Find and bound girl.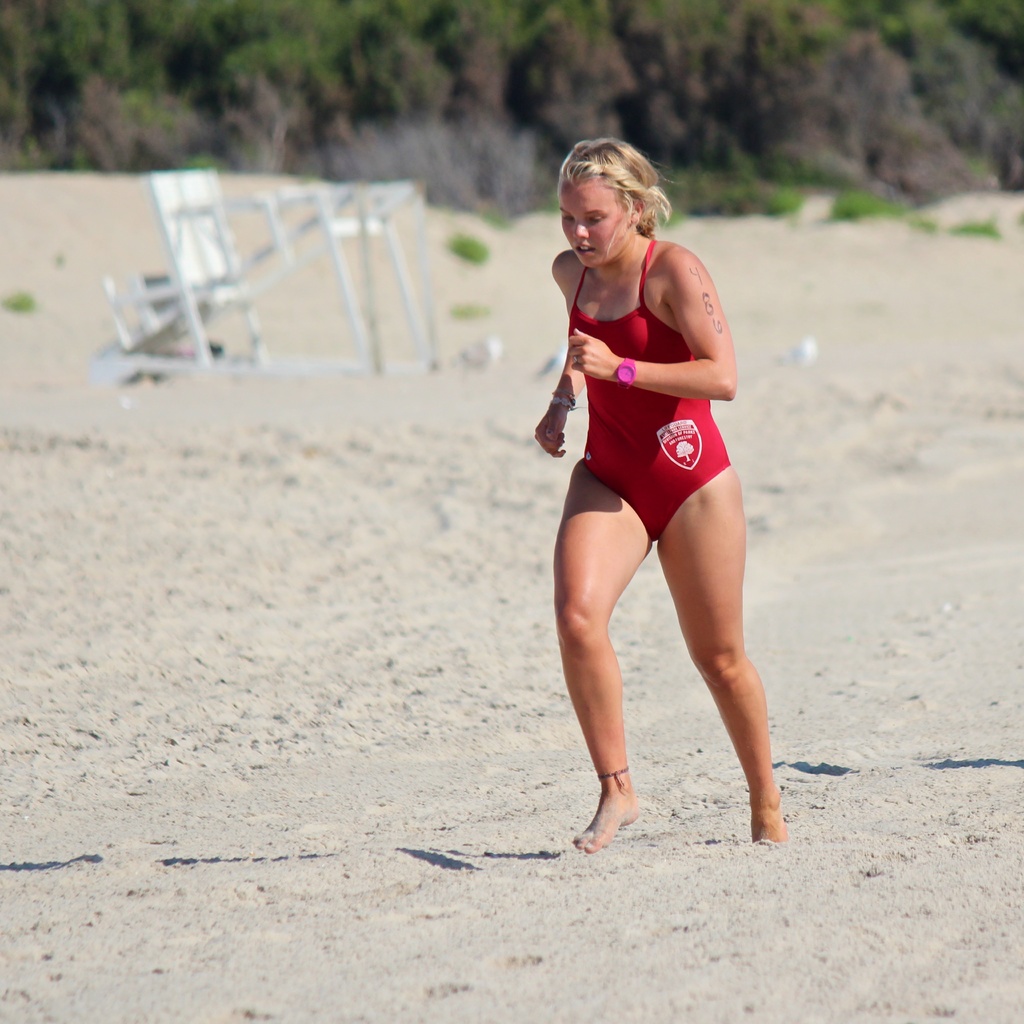
Bound: bbox=[529, 139, 782, 845].
